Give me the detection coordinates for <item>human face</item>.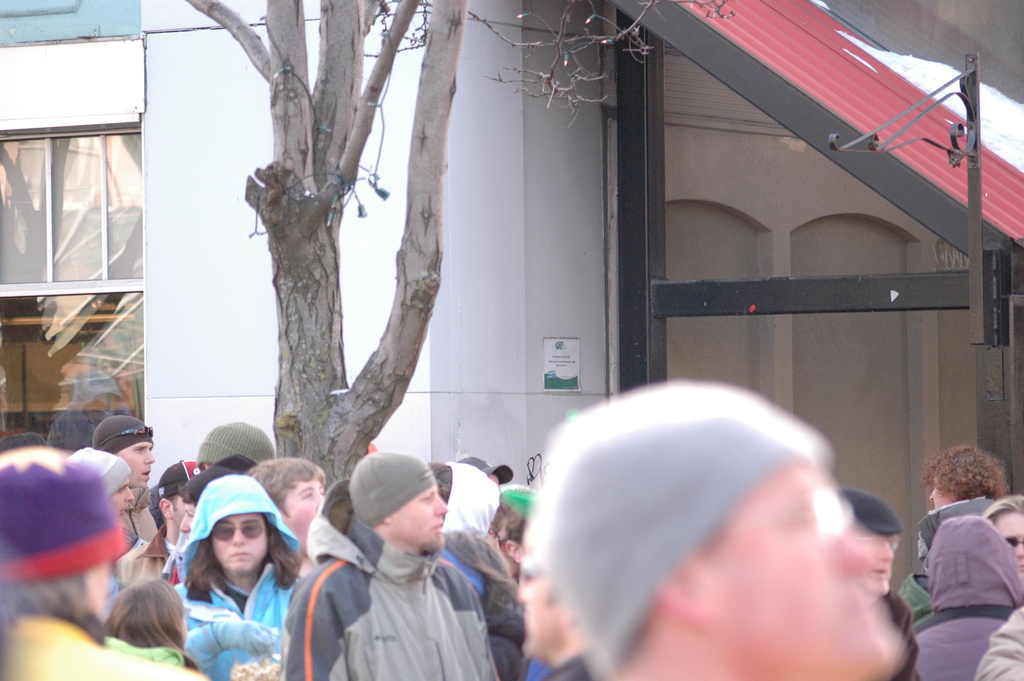
bbox(851, 530, 897, 592).
